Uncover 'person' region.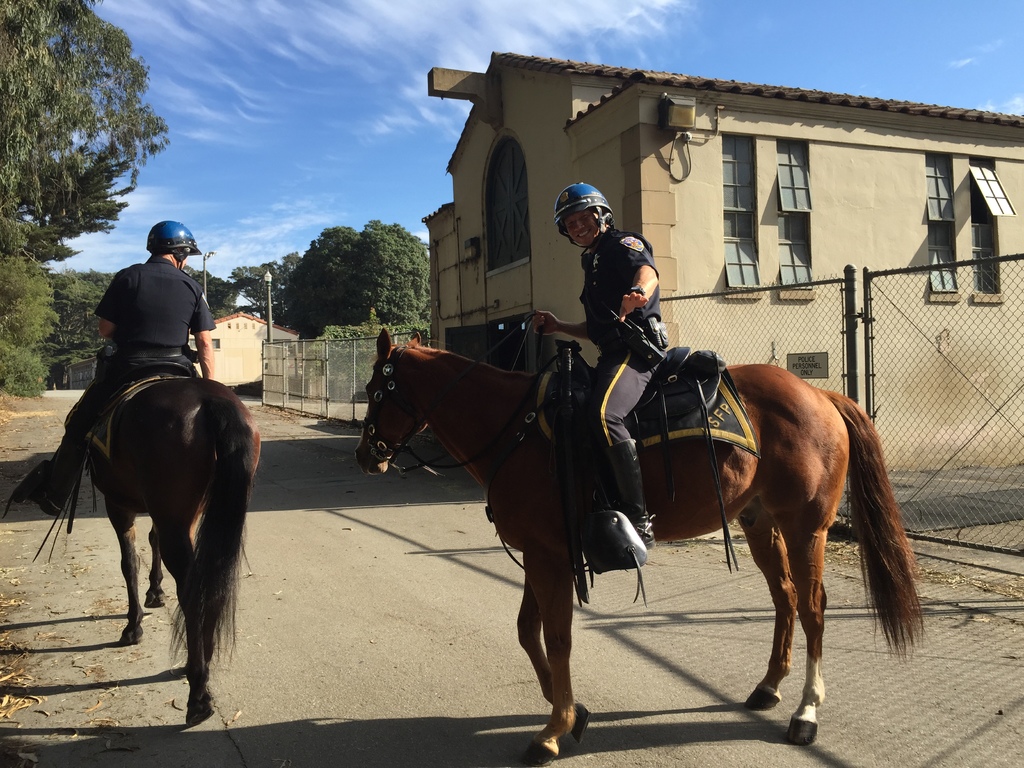
Uncovered: <bbox>527, 174, 671, 570</bbox>.
